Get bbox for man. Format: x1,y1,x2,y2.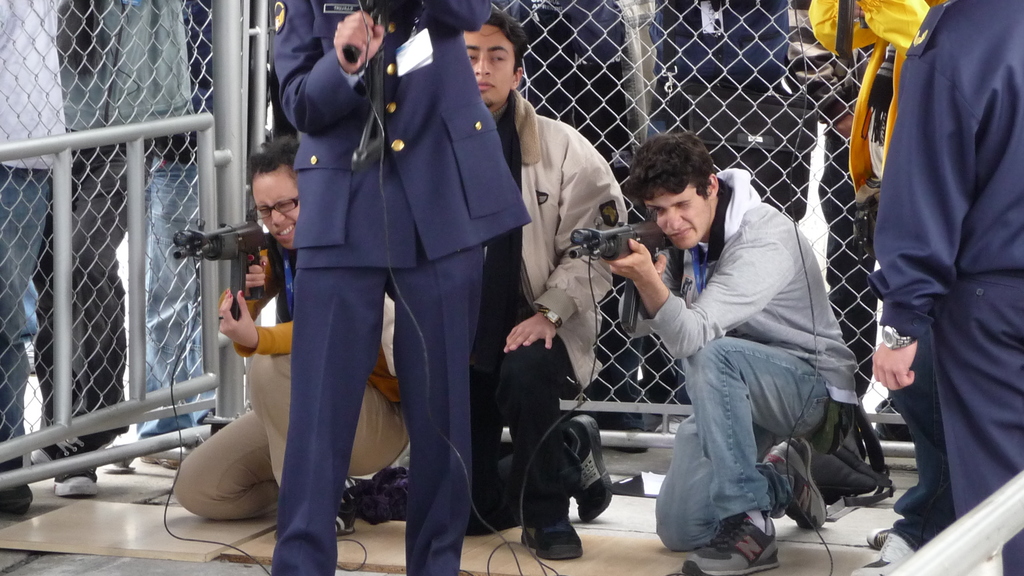
172,131,412,536.
